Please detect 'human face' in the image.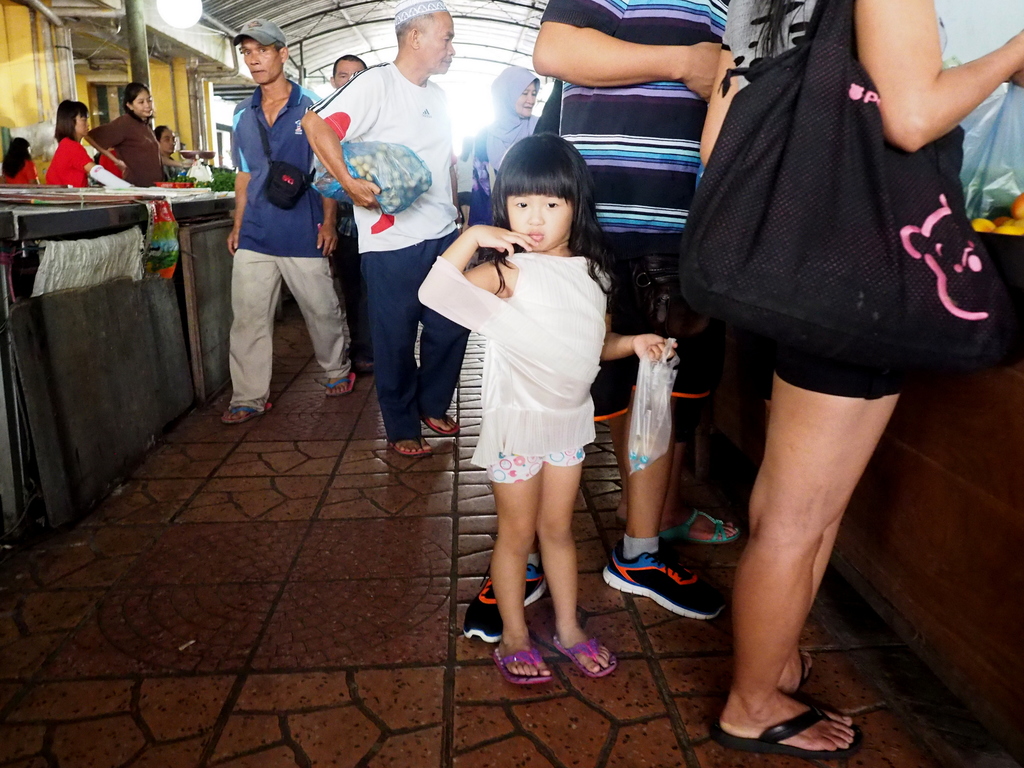
box(515, 84, 537, 118).
